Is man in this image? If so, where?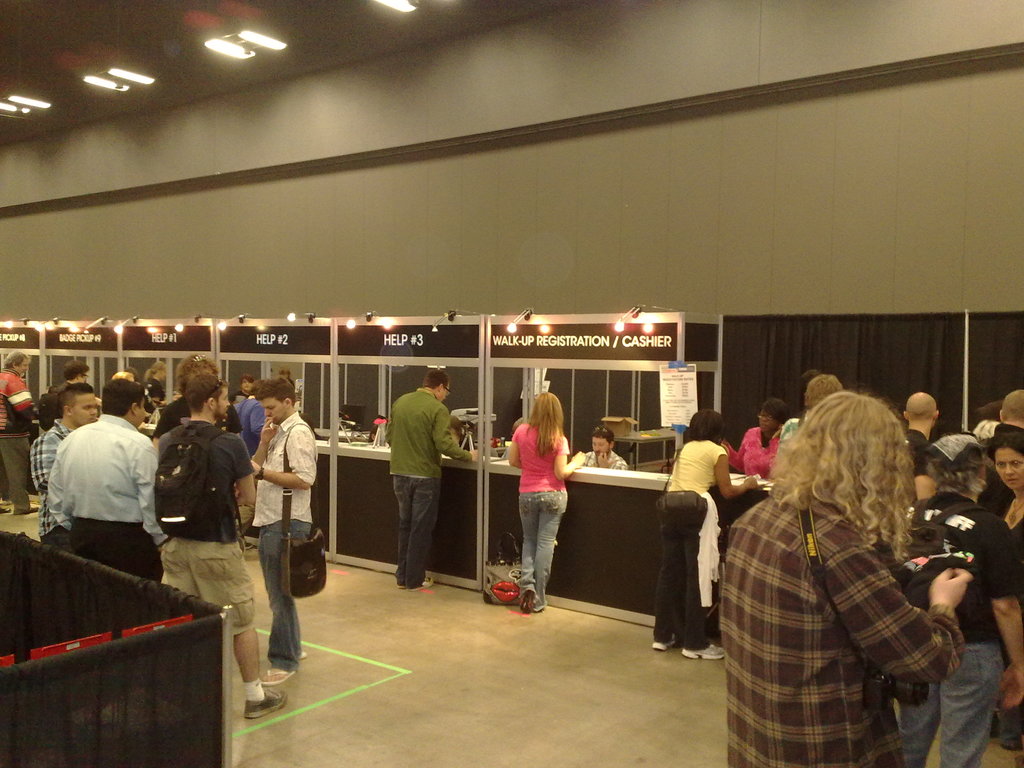
Yes, at x1=244 y1=381 x2=317 y2=686.
